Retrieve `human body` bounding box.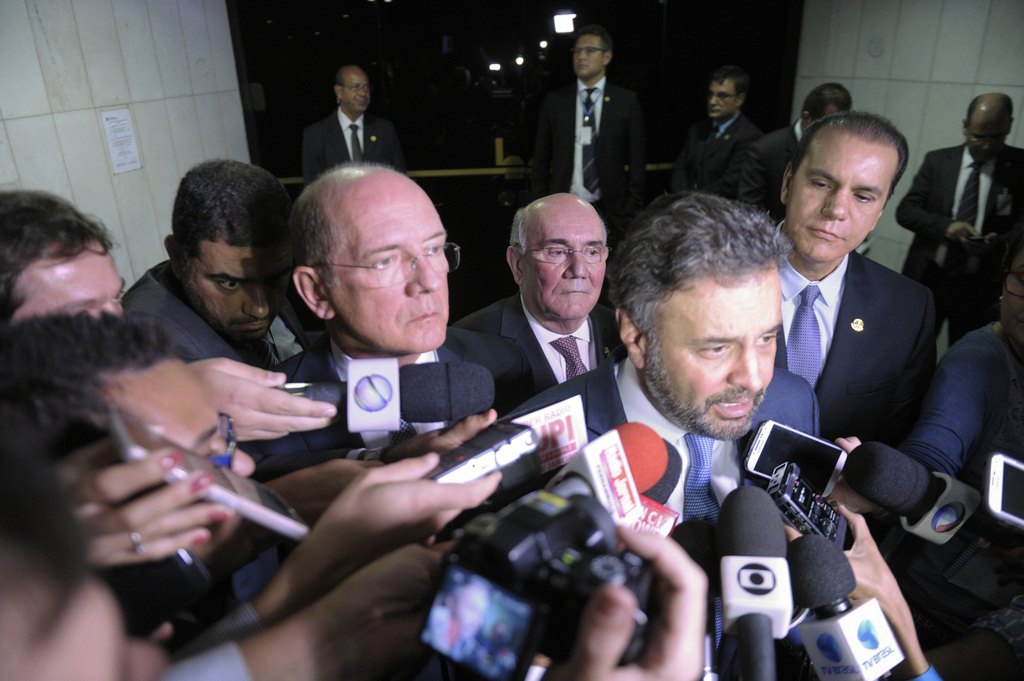
Bounding box: {"x1": 900, "y1": 88, "x2": 1022, "y2": 336}.
